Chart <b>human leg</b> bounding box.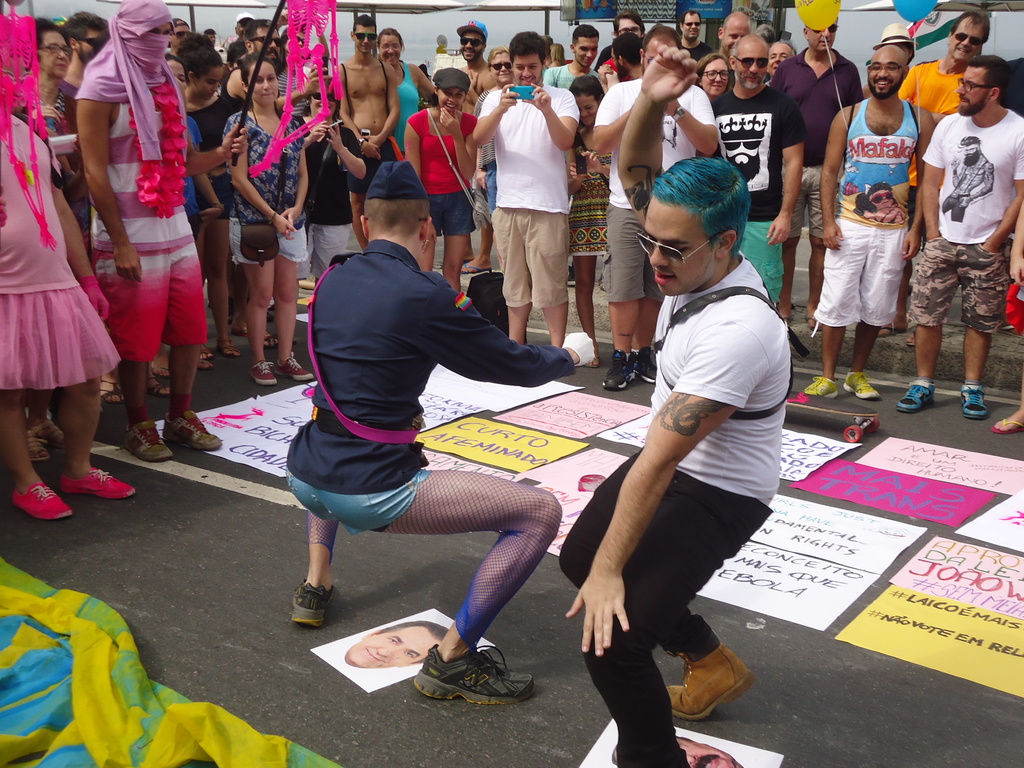
Charted: box=[543, 297, 567, 347].
